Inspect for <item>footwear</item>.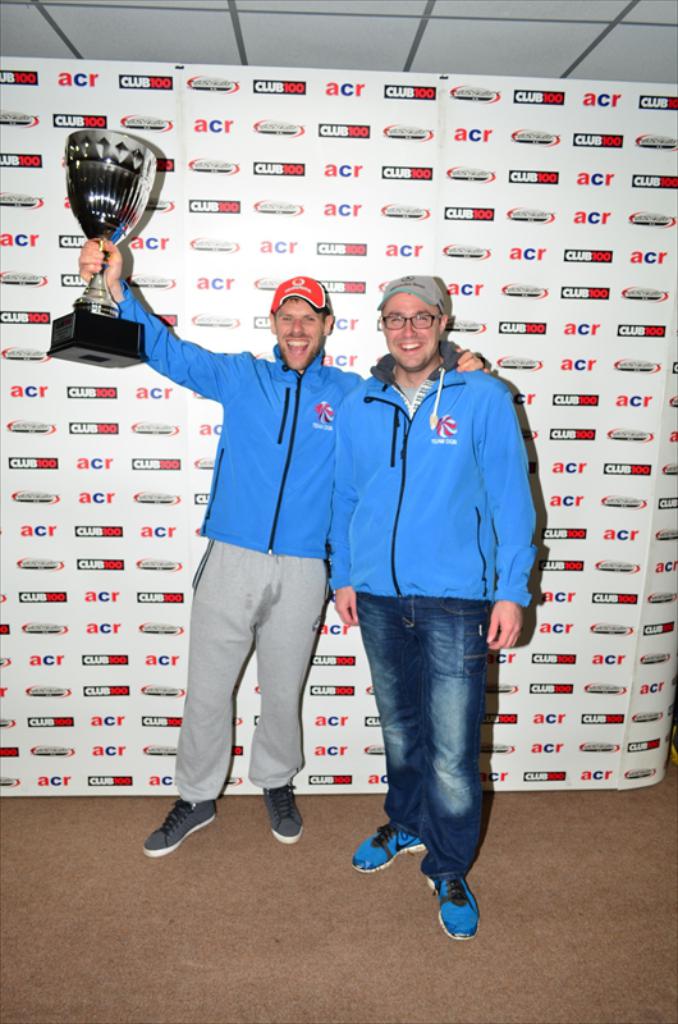
Inspection: bbox(356, 826, 425, 874).
